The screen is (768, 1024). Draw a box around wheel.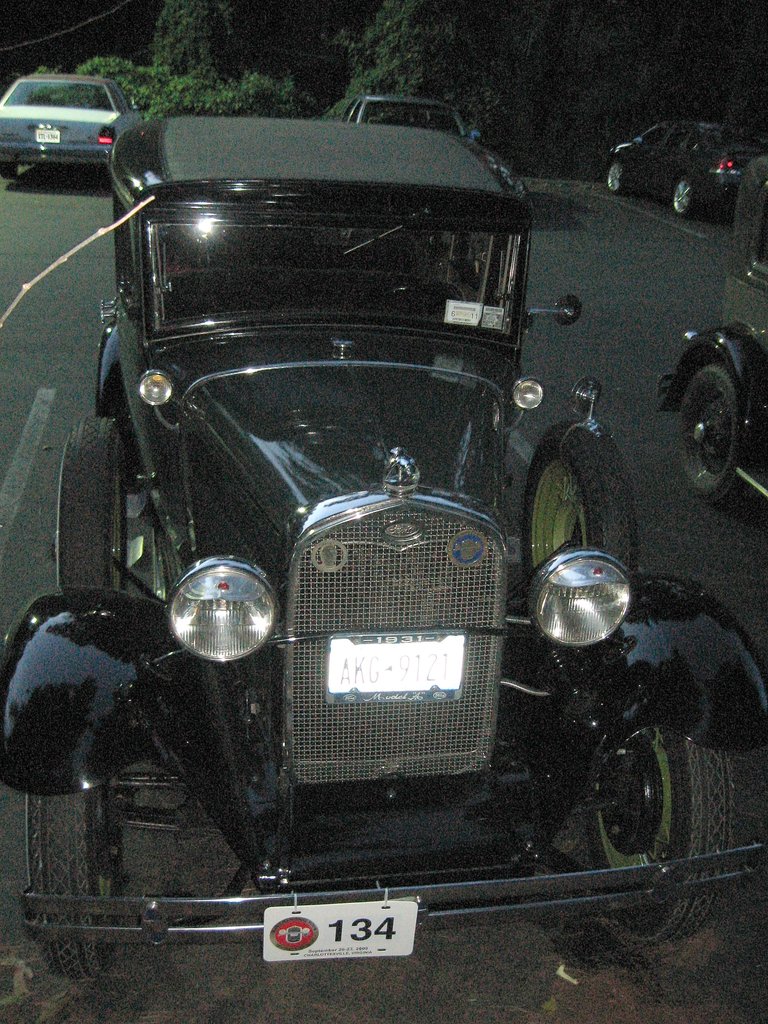
22:727:131:975.
